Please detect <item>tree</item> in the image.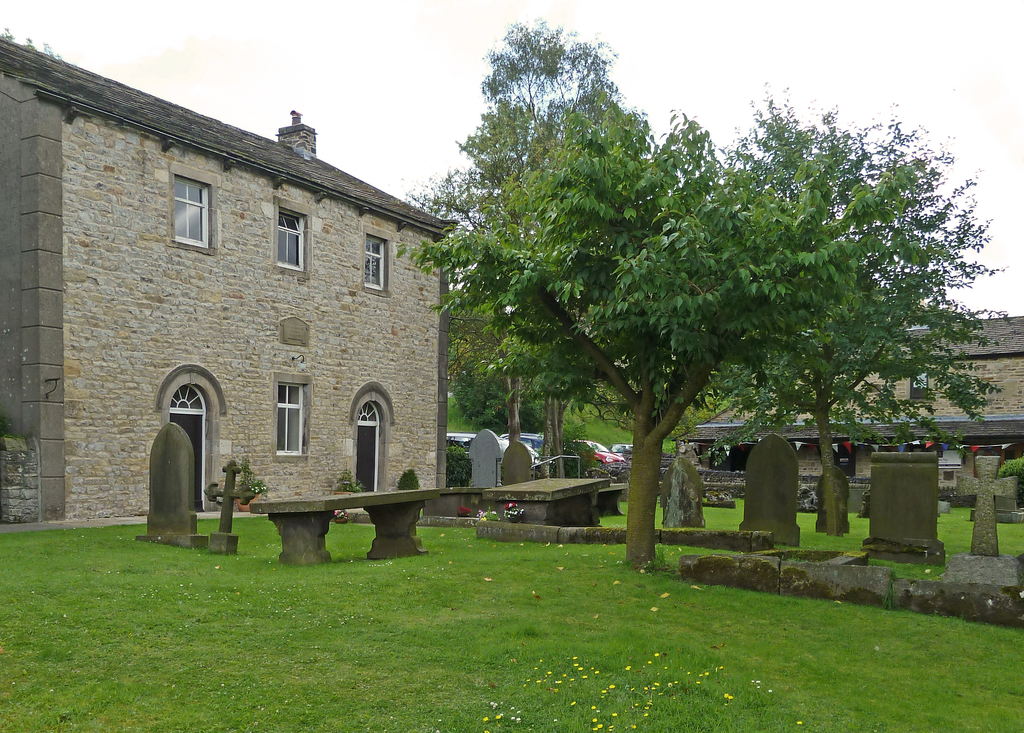
pyautogui.locateOnScreen(708, 97, 1018, 547).
